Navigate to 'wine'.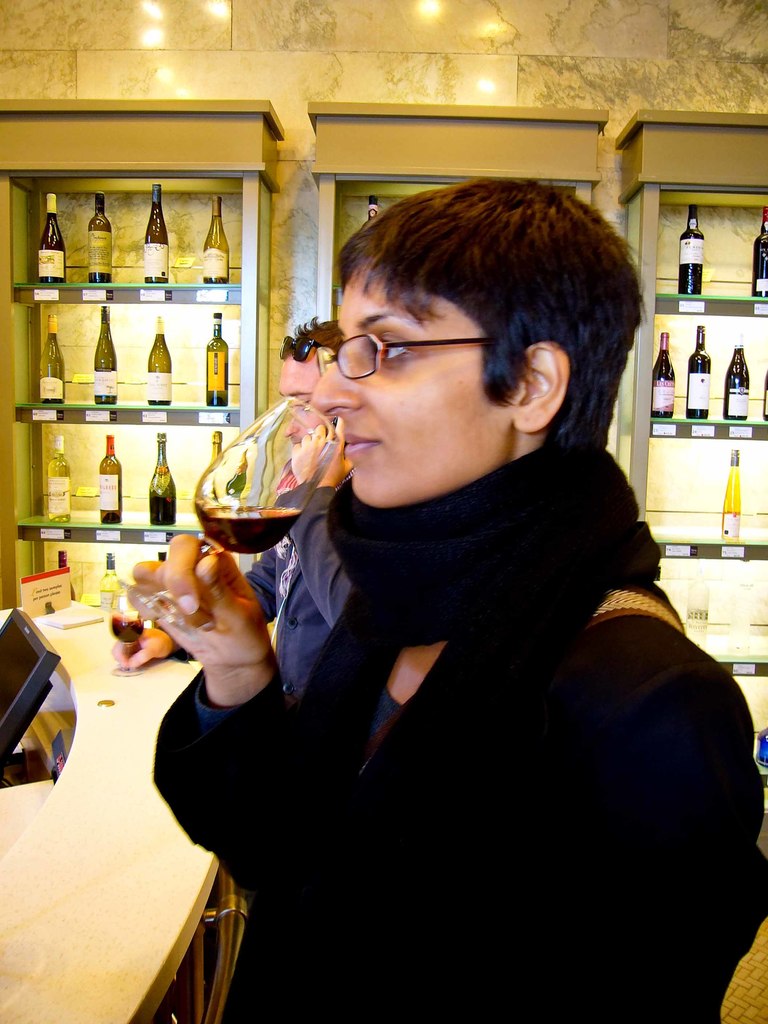
Navigation target: rect(652, 333, 673, 417).
